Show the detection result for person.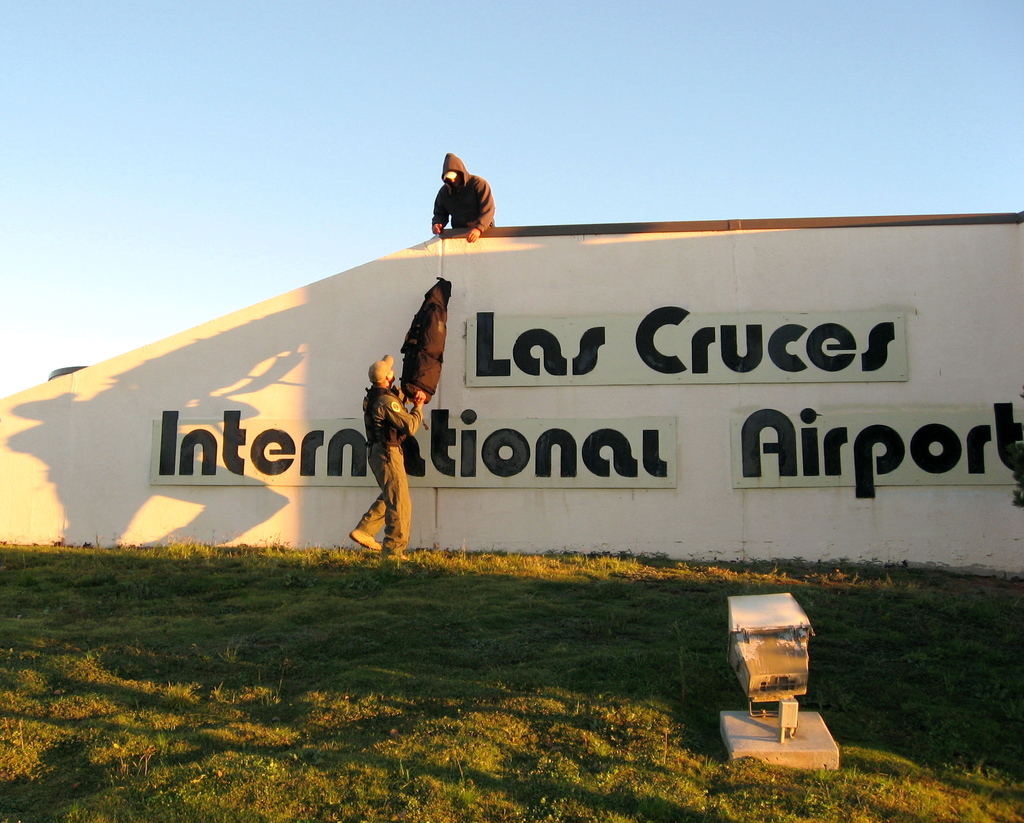
<box>430,150,500,246</box>.
